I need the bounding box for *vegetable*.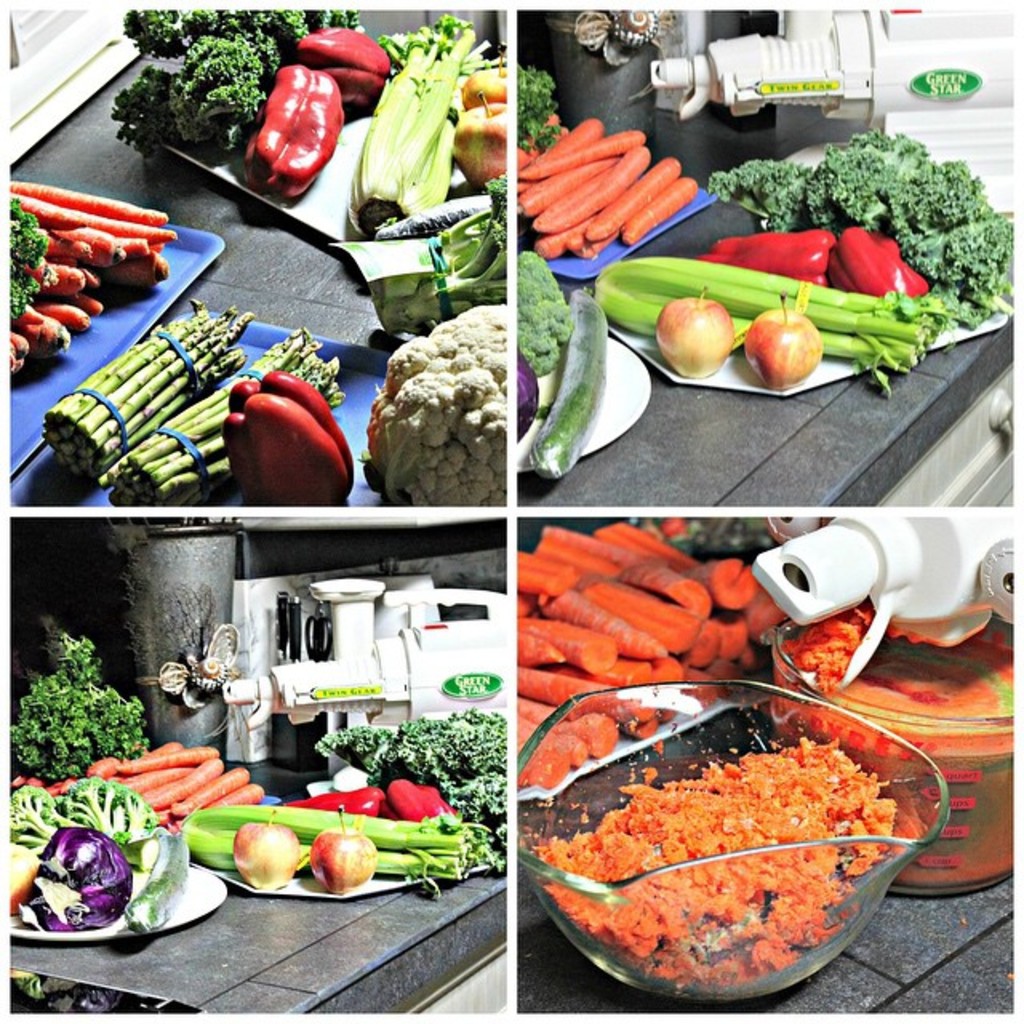
Here it is: l=528, t=286, r=608, b=477.
